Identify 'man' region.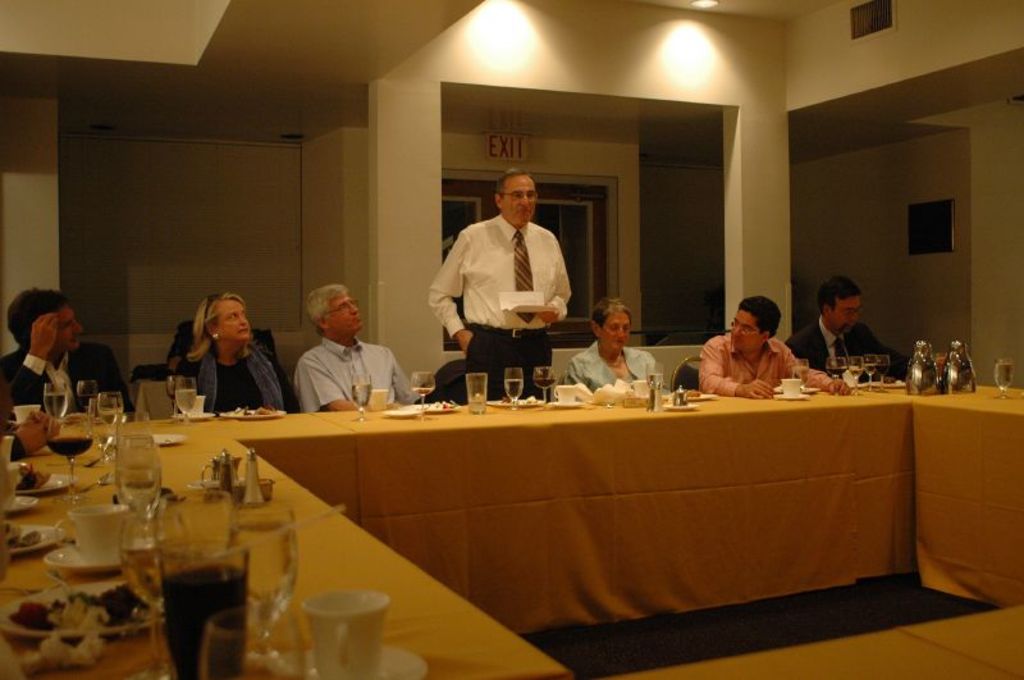
Region: rect(785, 273, 909, 379).
